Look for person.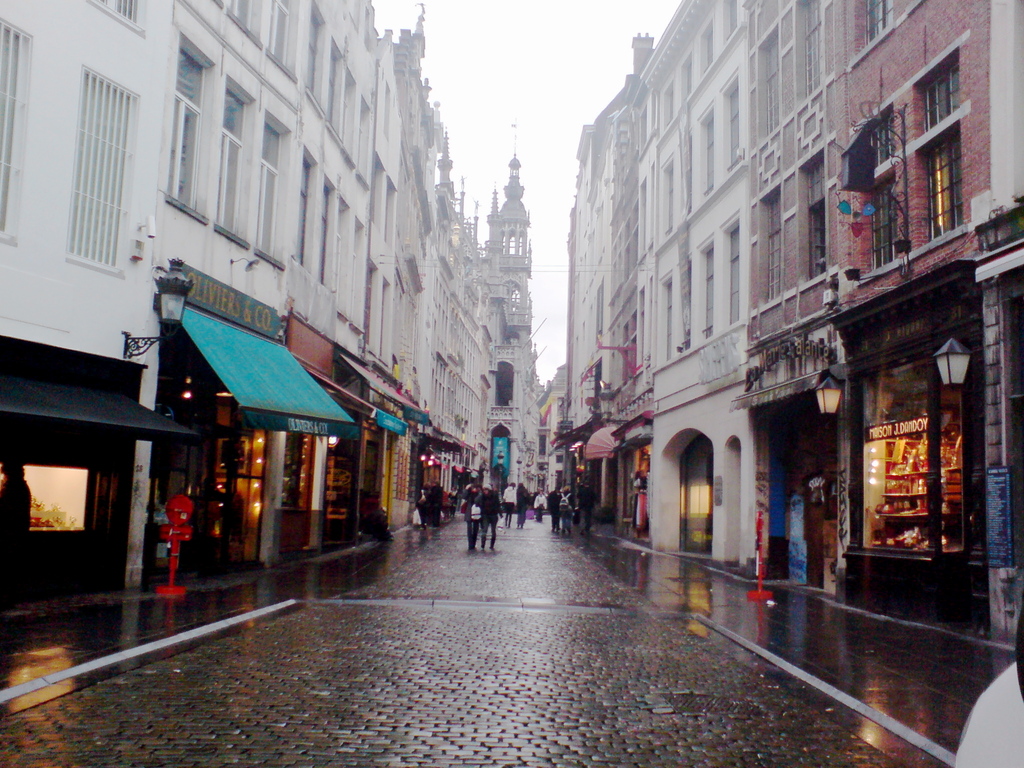
Found: 475/486/504/550.
